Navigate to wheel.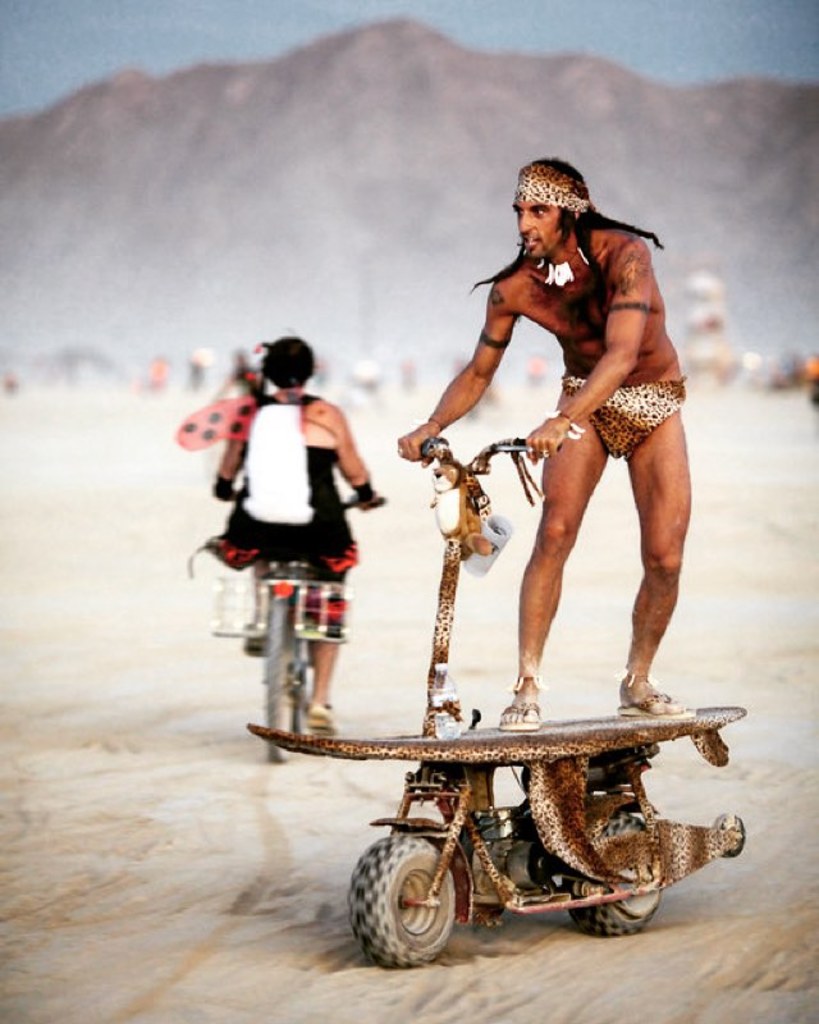
Navigation target: (360, 837, 479, 957).
